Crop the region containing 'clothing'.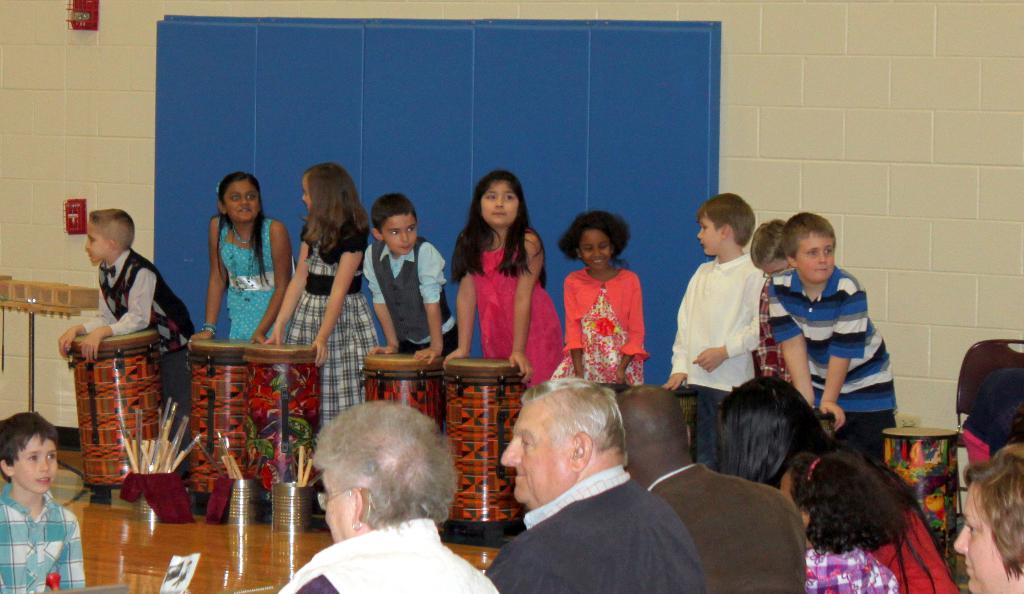
Crop region: (556,252,645,379).
